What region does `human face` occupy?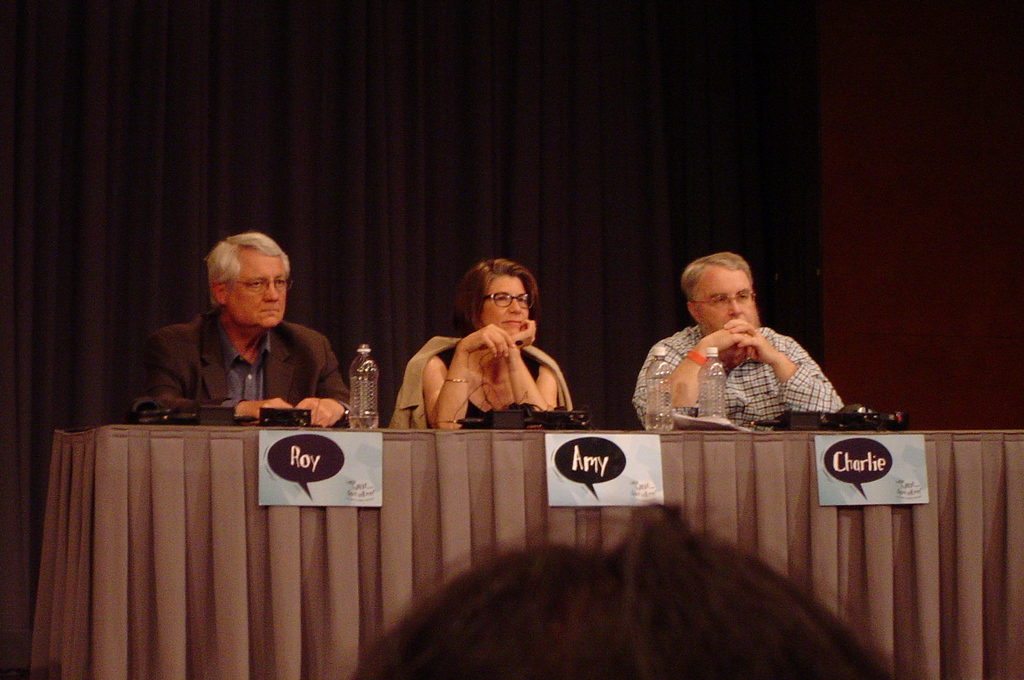
BBox(477, 268, 530, 333).
